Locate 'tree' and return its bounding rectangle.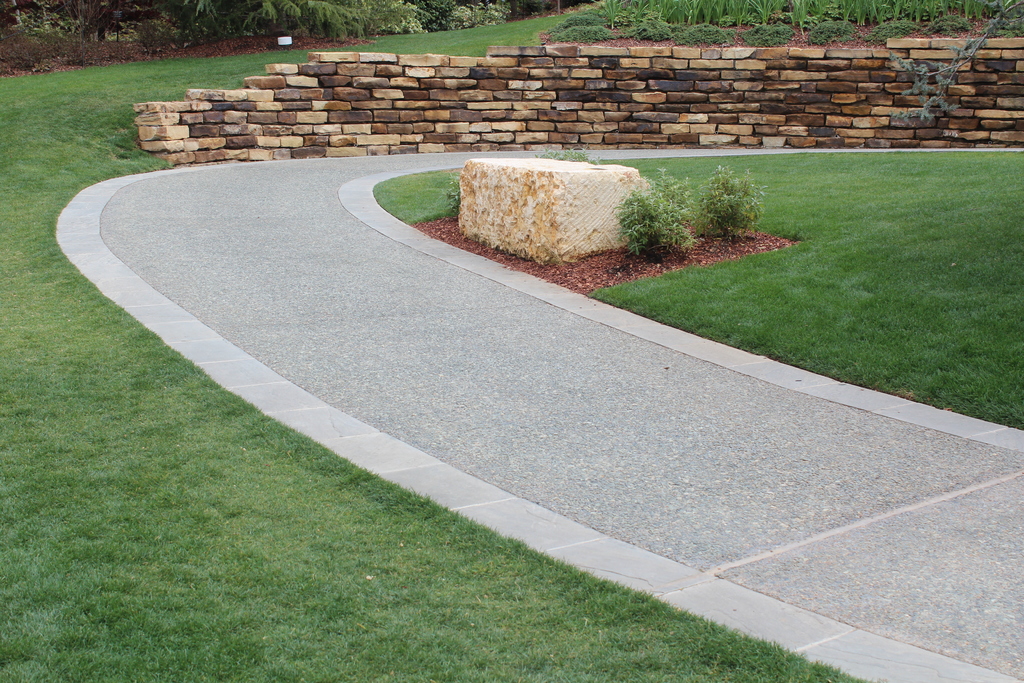
region(191, 0, 490, 44).
